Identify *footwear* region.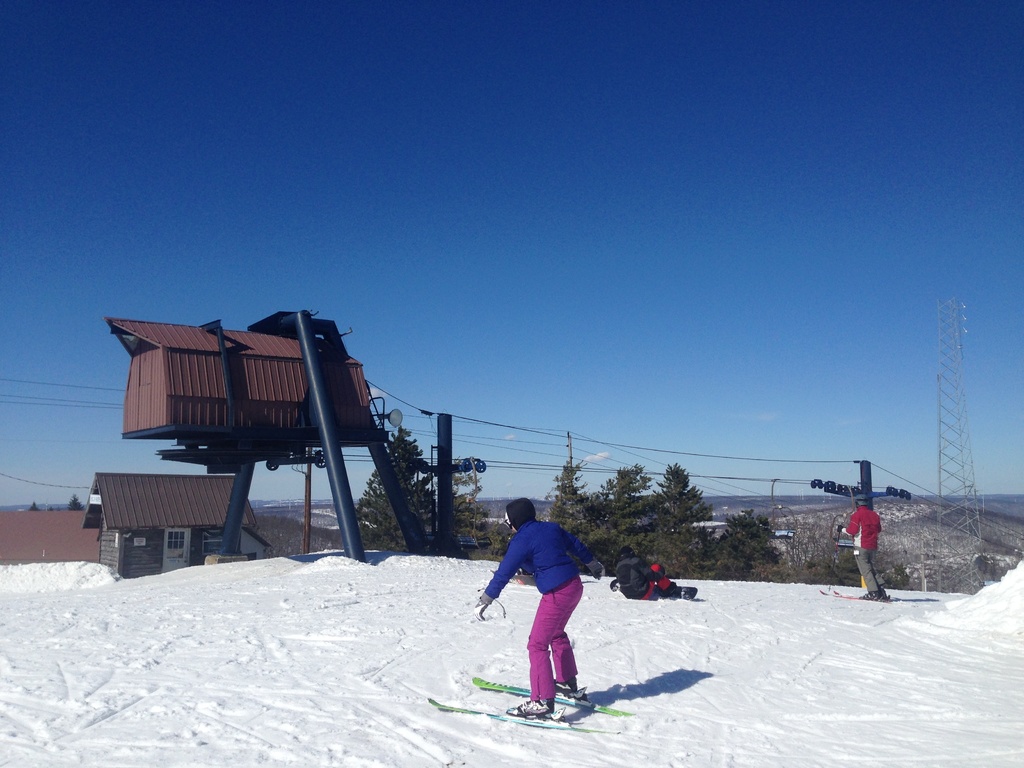
Region: pyautogui.locateOnScreen(496, 693, 553, 716).
